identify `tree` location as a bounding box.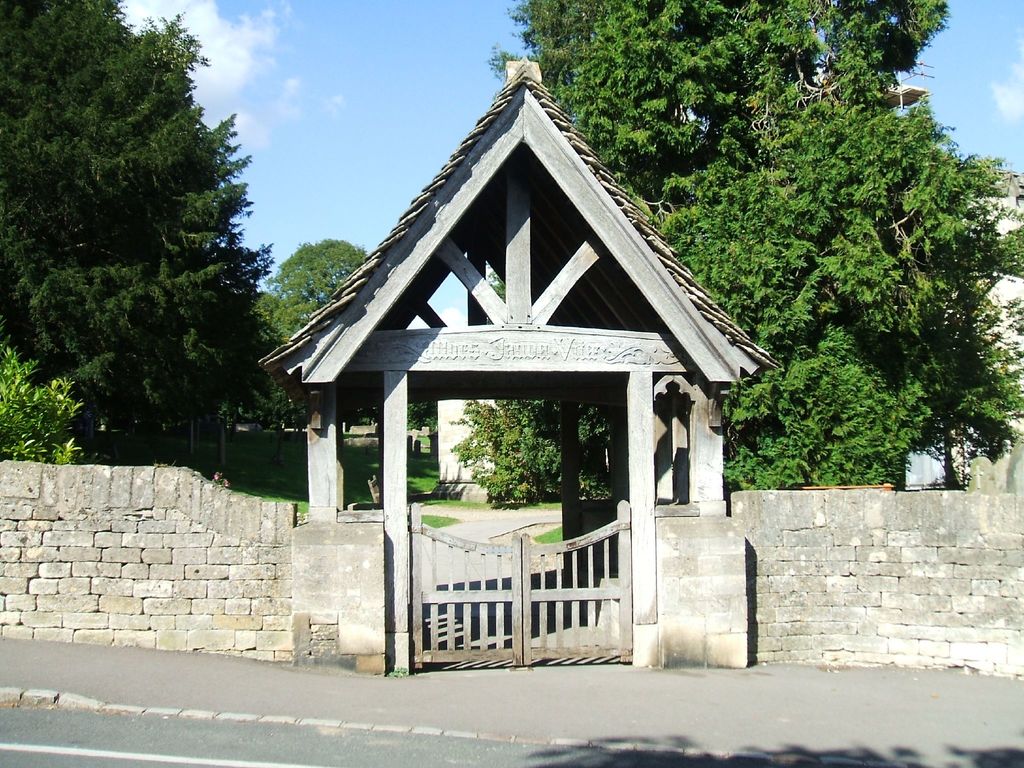
x1=445, y1=0, x2=1023, y2=513.
